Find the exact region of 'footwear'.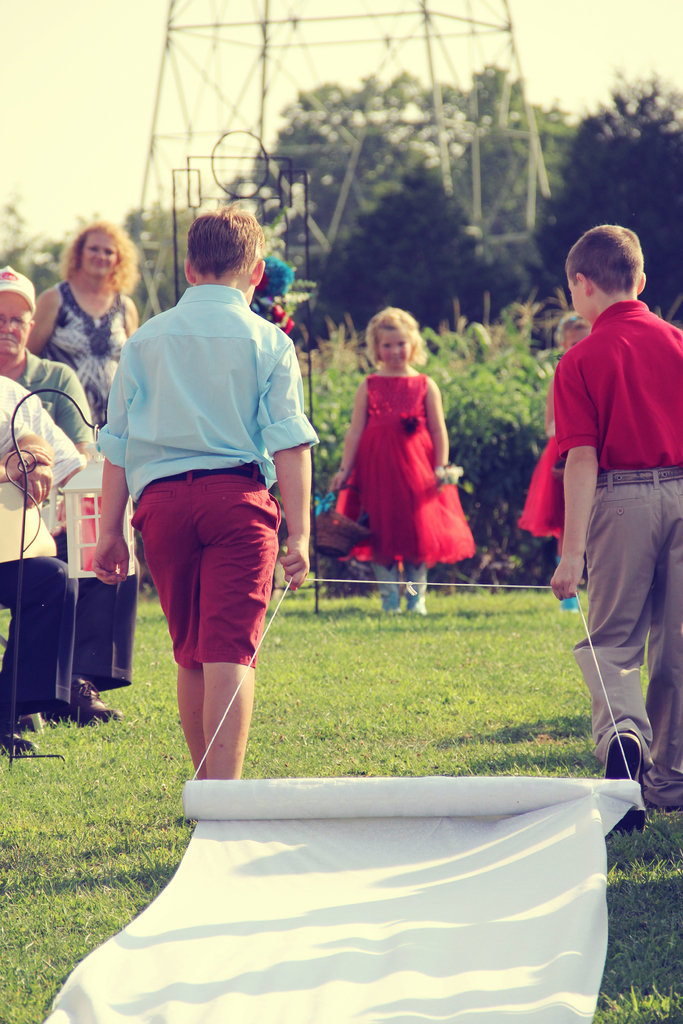
Exact region: pyautogui.locateOnScreen(0, 731, 40, 760).
